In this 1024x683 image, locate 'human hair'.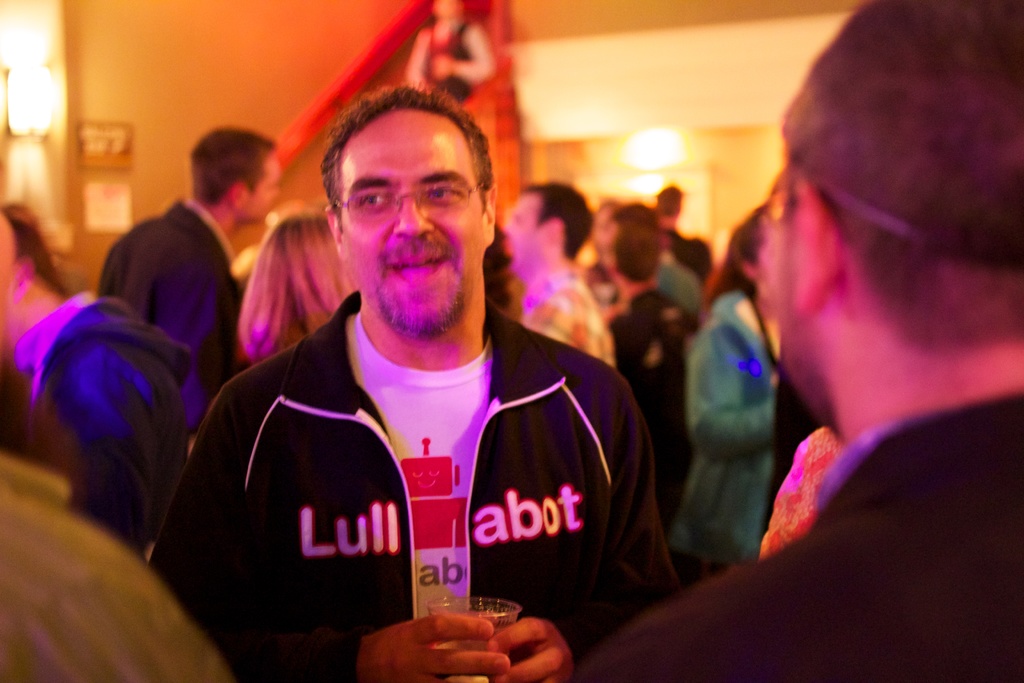
Bounding box: [0, 195, 88, 295].
